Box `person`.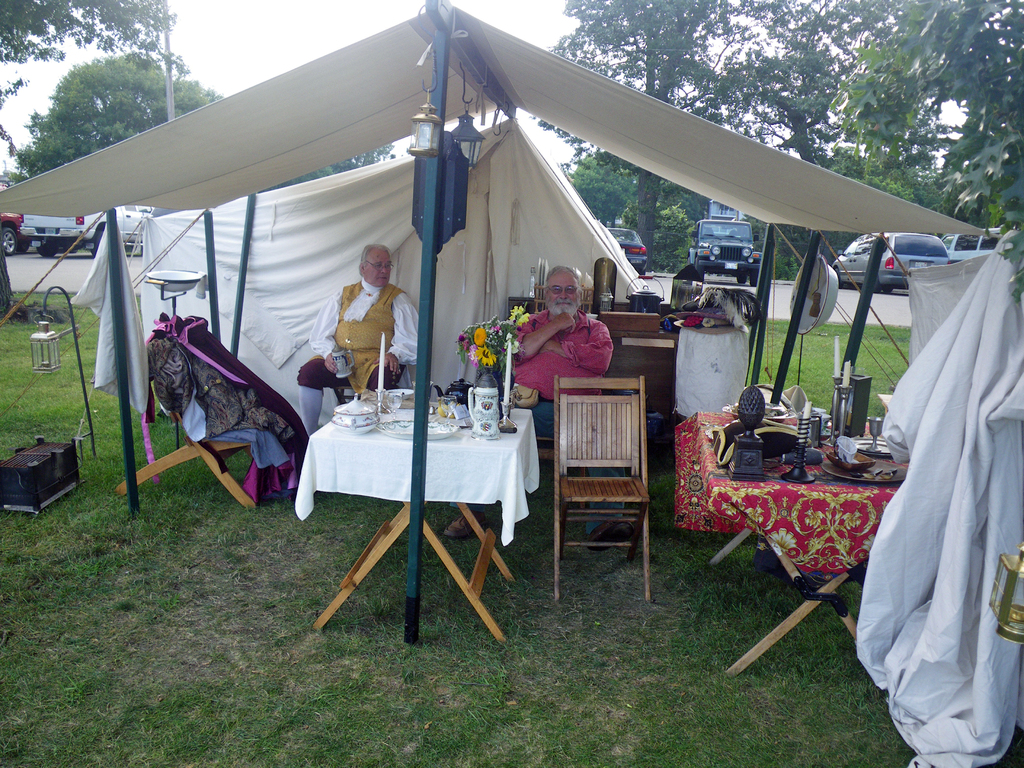
<box>442,264,636,553</box>.
